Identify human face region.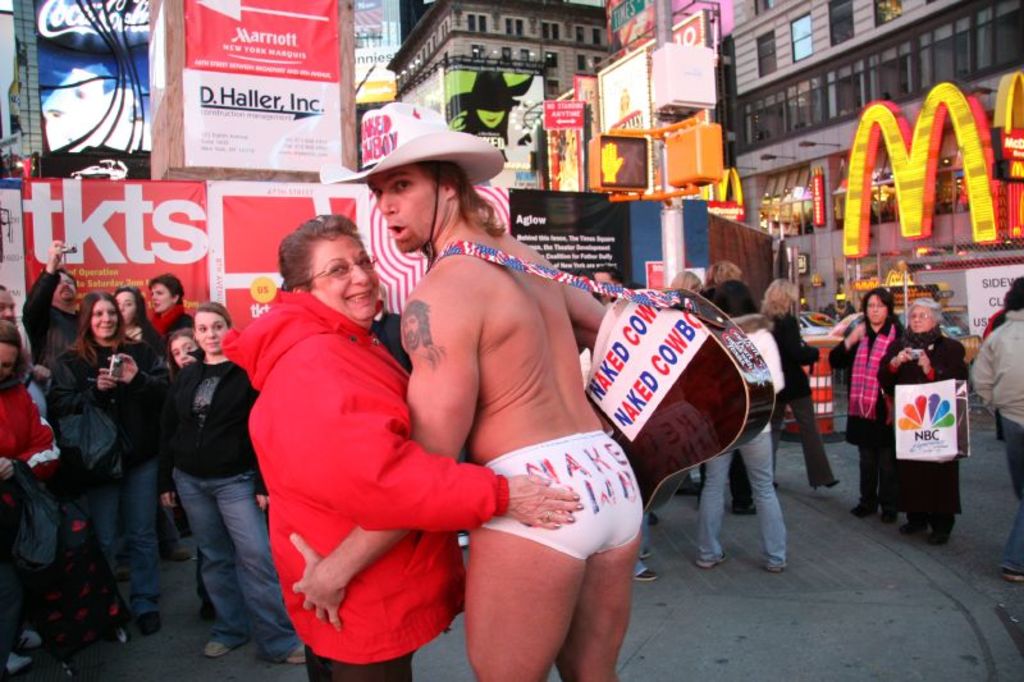
Region: (148, 280, 166, 310).
